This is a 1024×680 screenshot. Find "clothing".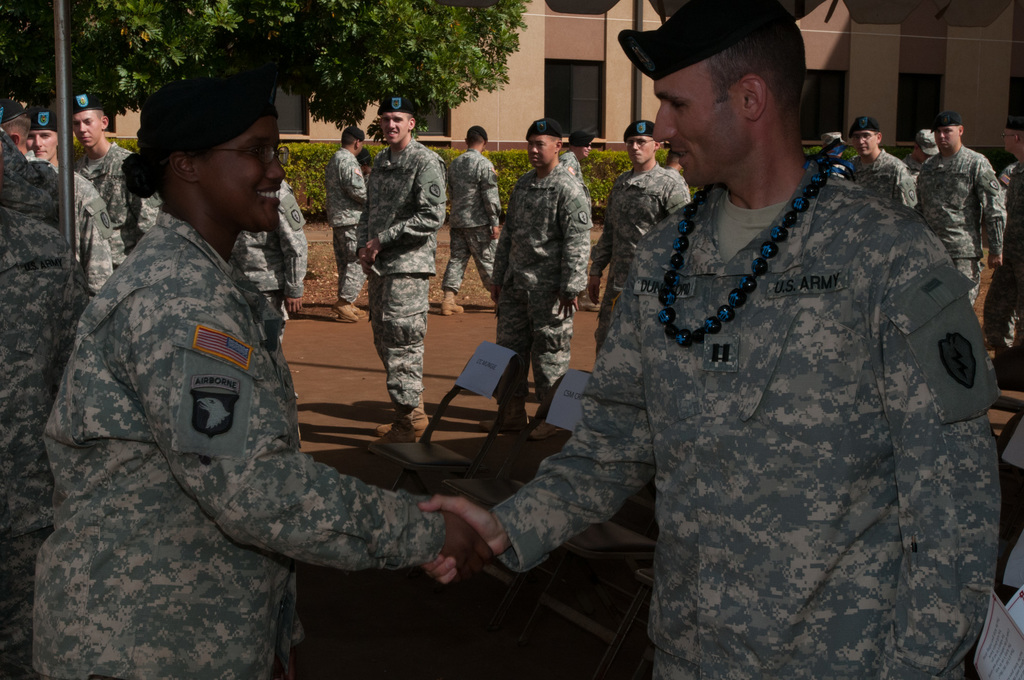
Bounding box: left=498, top=161, right=593, bottom=396.
